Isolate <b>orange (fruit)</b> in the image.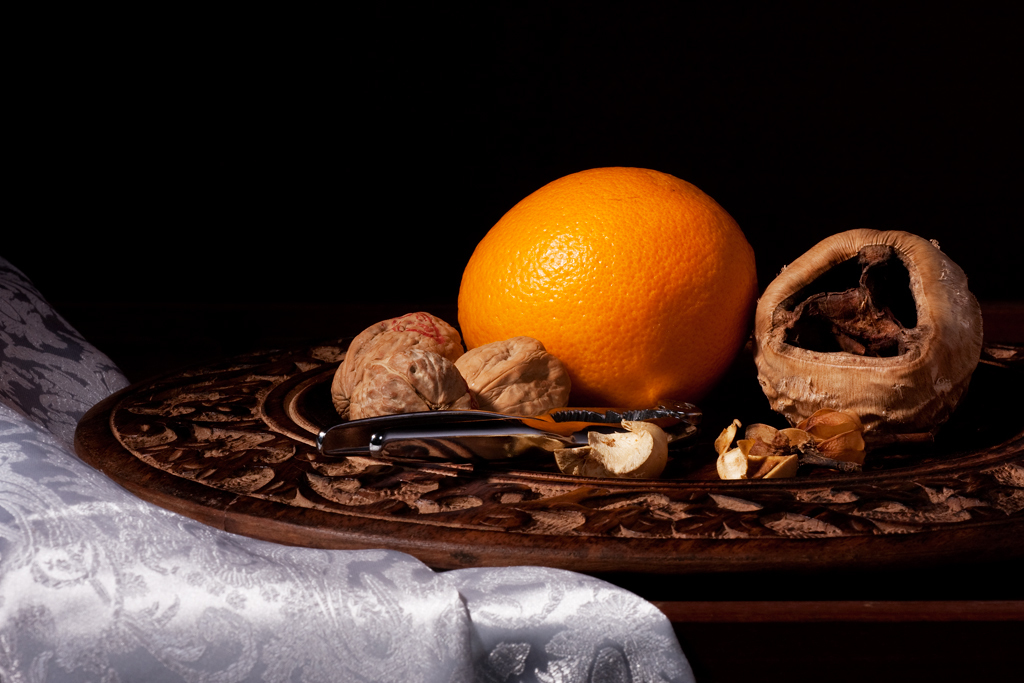
Isolated region: x1=459, y1=174, x2=757, y2=411.
